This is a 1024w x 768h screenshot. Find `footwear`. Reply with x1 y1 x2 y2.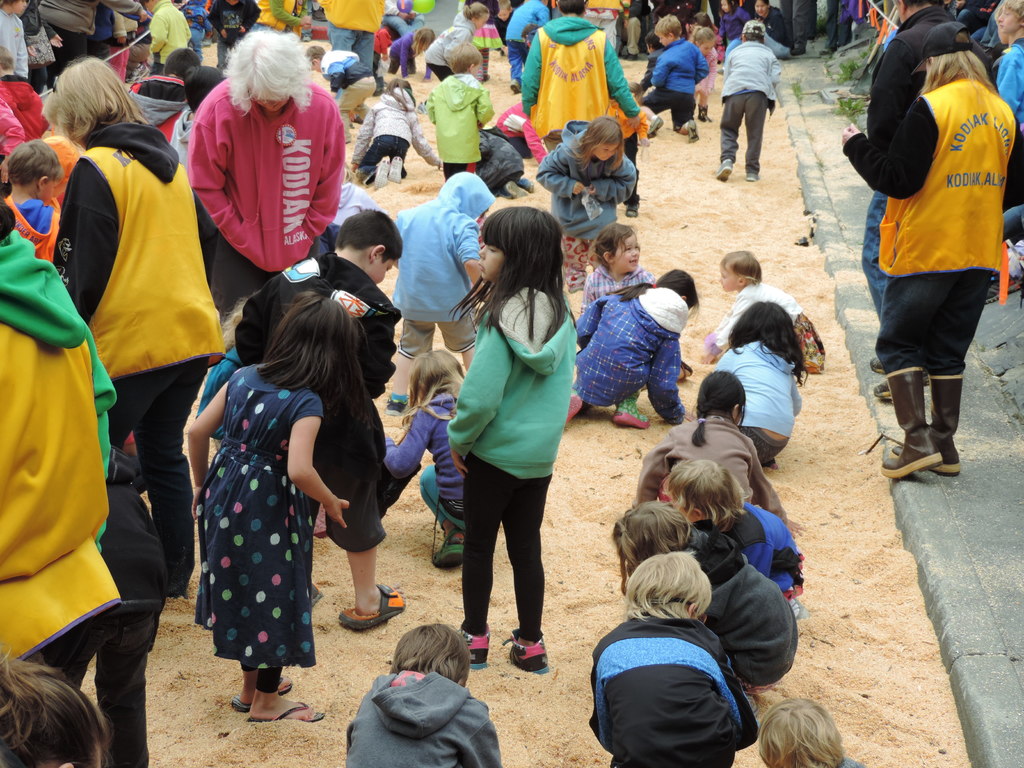
388 157 409 187.
